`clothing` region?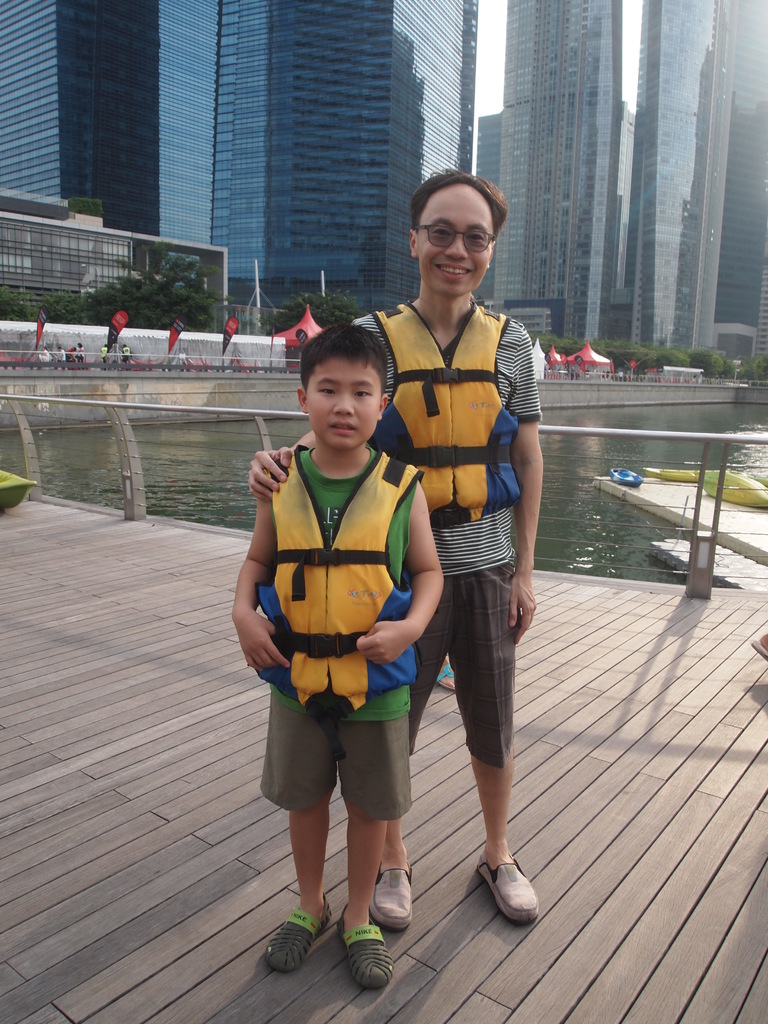
<region>614, 368, 627, 380</region>
